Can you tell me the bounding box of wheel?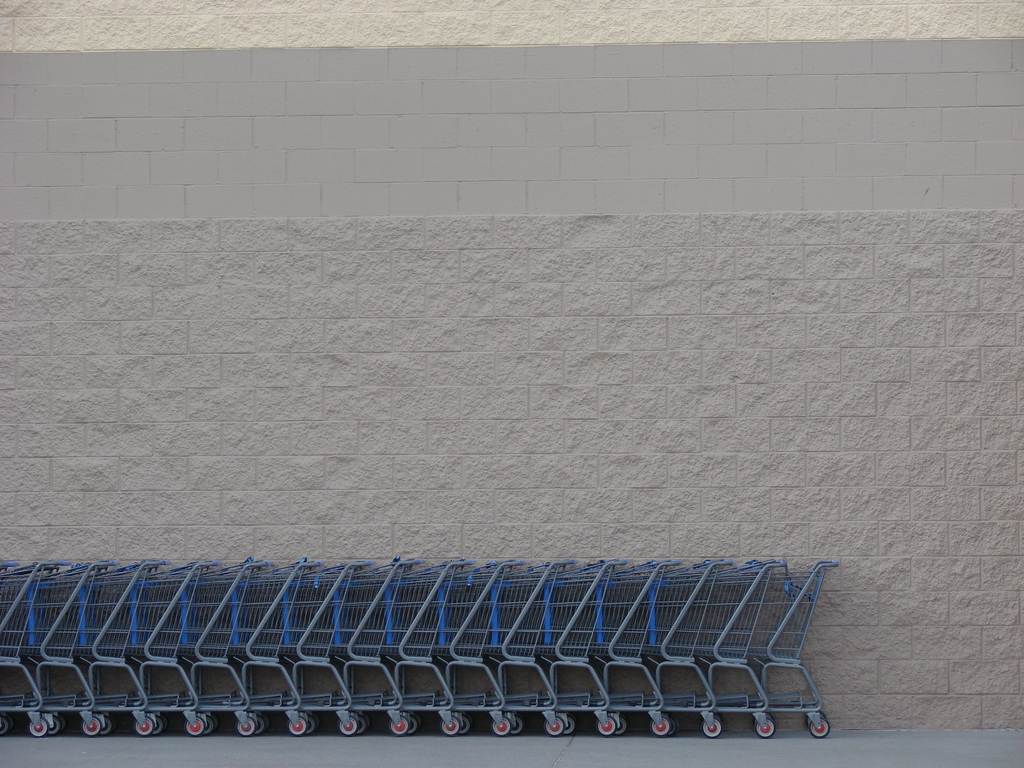
l=289, t=716, r=308, b=738.
